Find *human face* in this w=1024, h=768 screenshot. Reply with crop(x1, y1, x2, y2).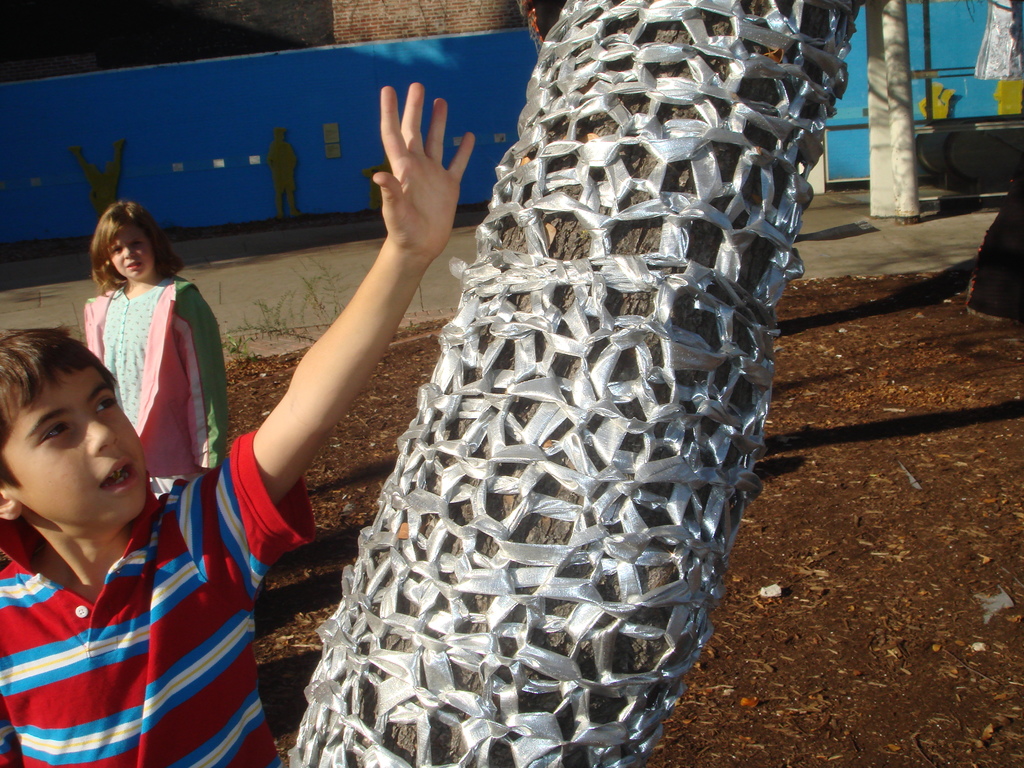
crop(108, 221, 156, 281).
